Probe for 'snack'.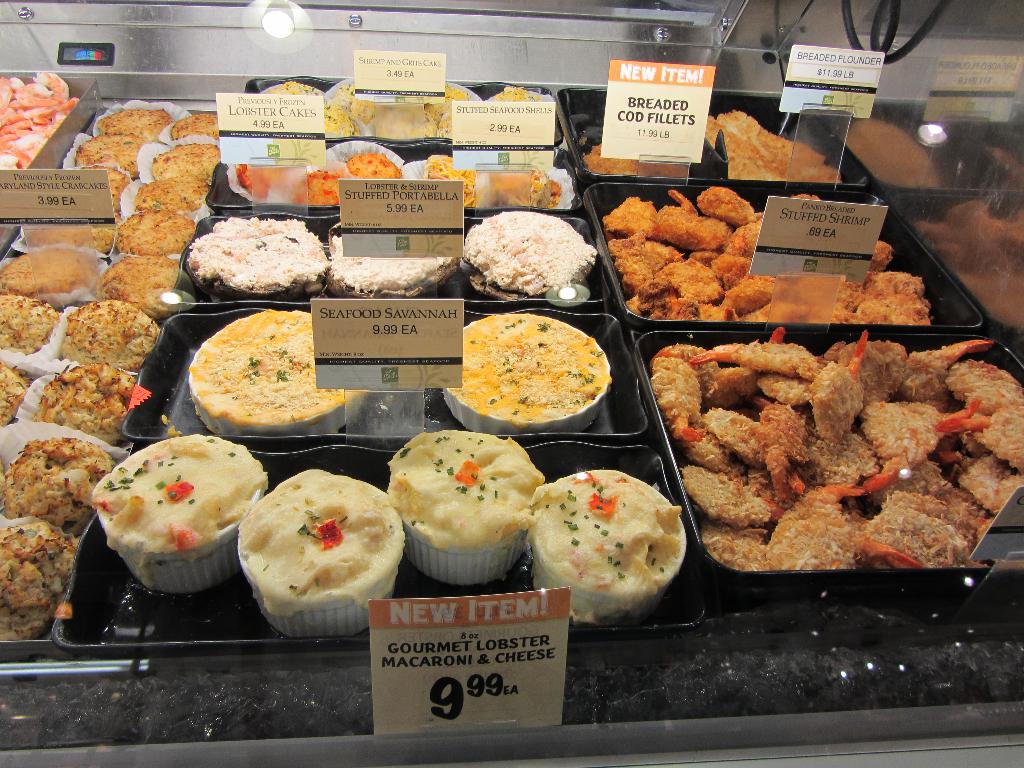
Probe result: detection(188, 212, 329, 298).
